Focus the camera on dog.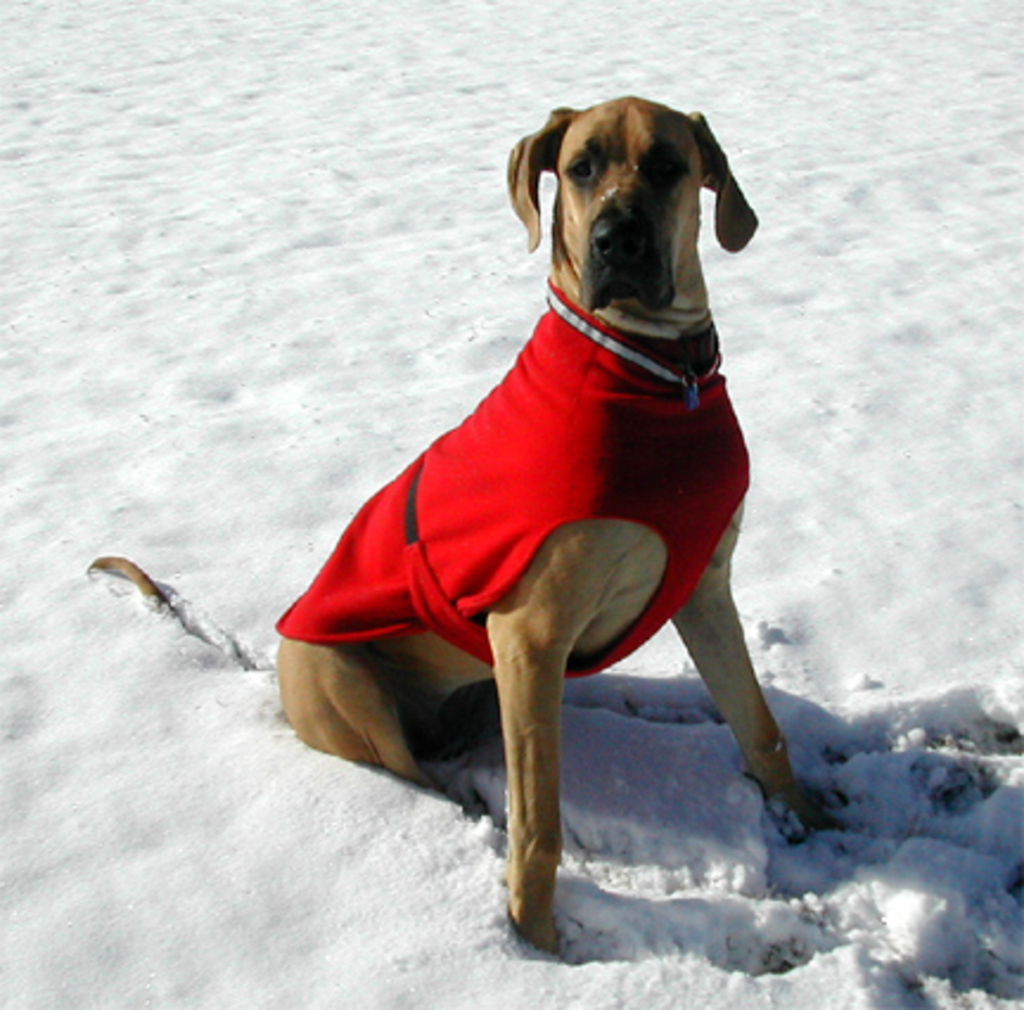
Focus region: 83 90 846 967.
